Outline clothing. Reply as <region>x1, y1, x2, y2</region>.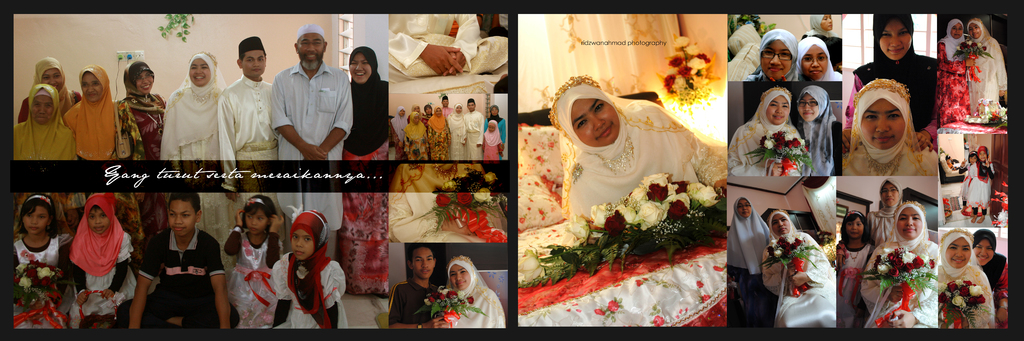
<region>273, 61, 354, 247</region>.
